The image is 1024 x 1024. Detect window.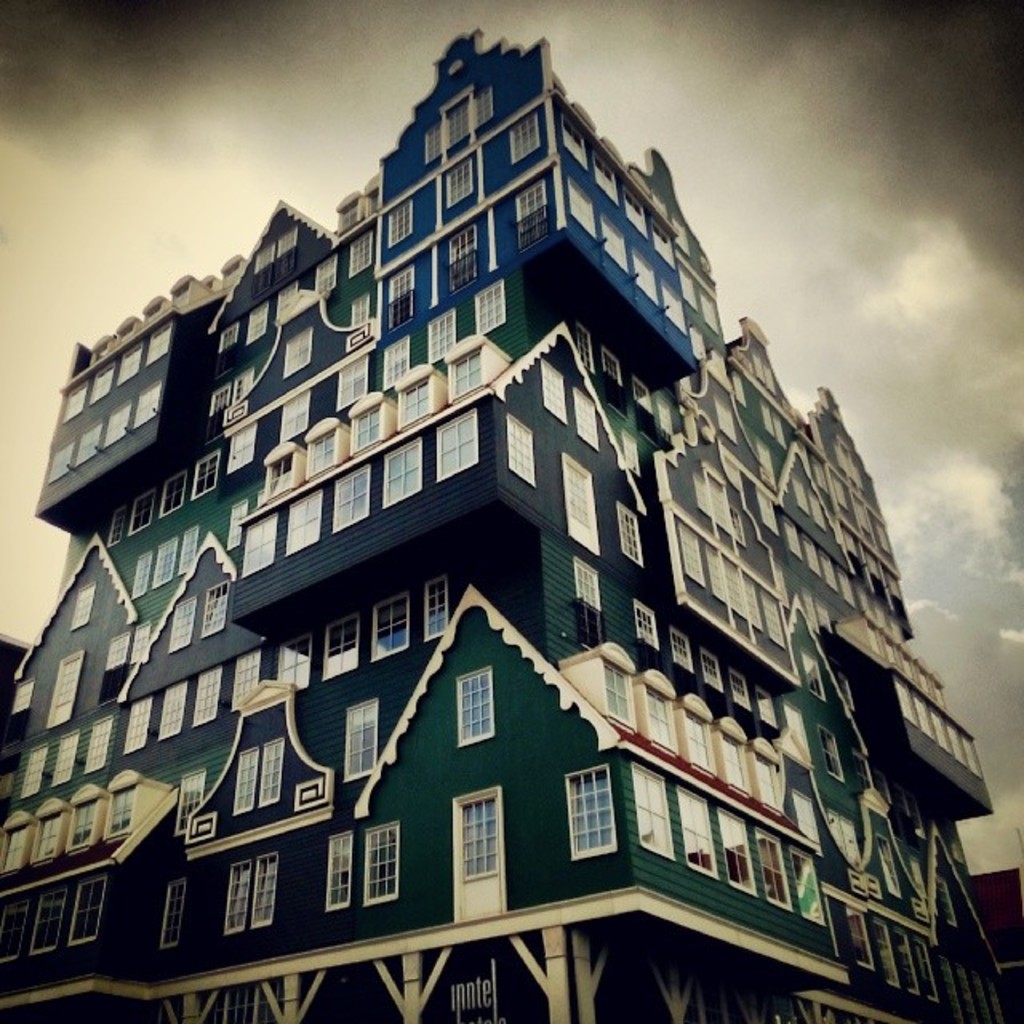
Detection: <region>251, 846, 275, 930</region>.
